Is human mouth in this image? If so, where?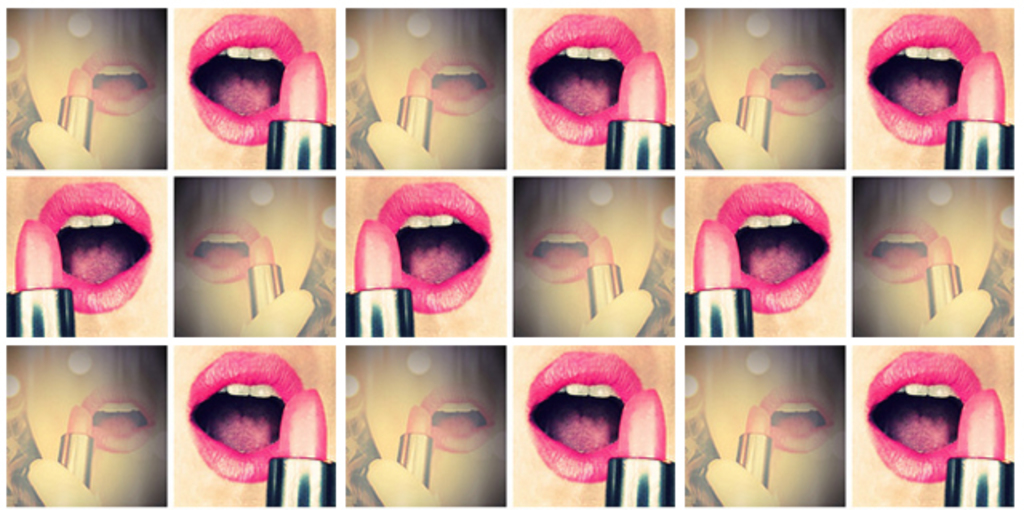
Yes, at l=523, t=16, r=643, b=157.
